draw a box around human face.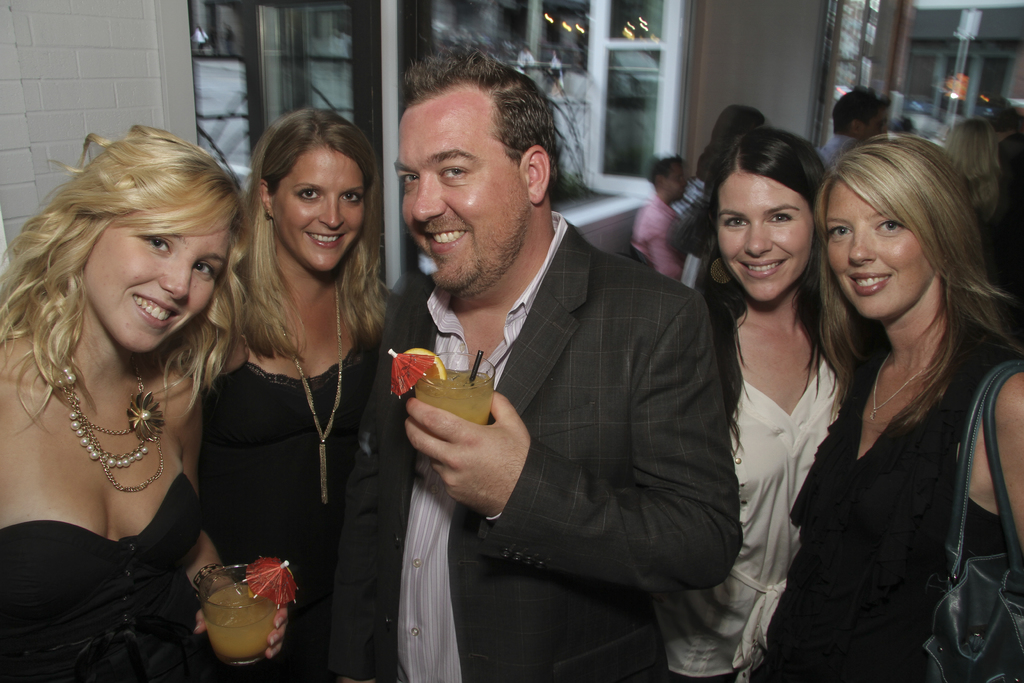
l=279, t=156, r=365, b=274.
